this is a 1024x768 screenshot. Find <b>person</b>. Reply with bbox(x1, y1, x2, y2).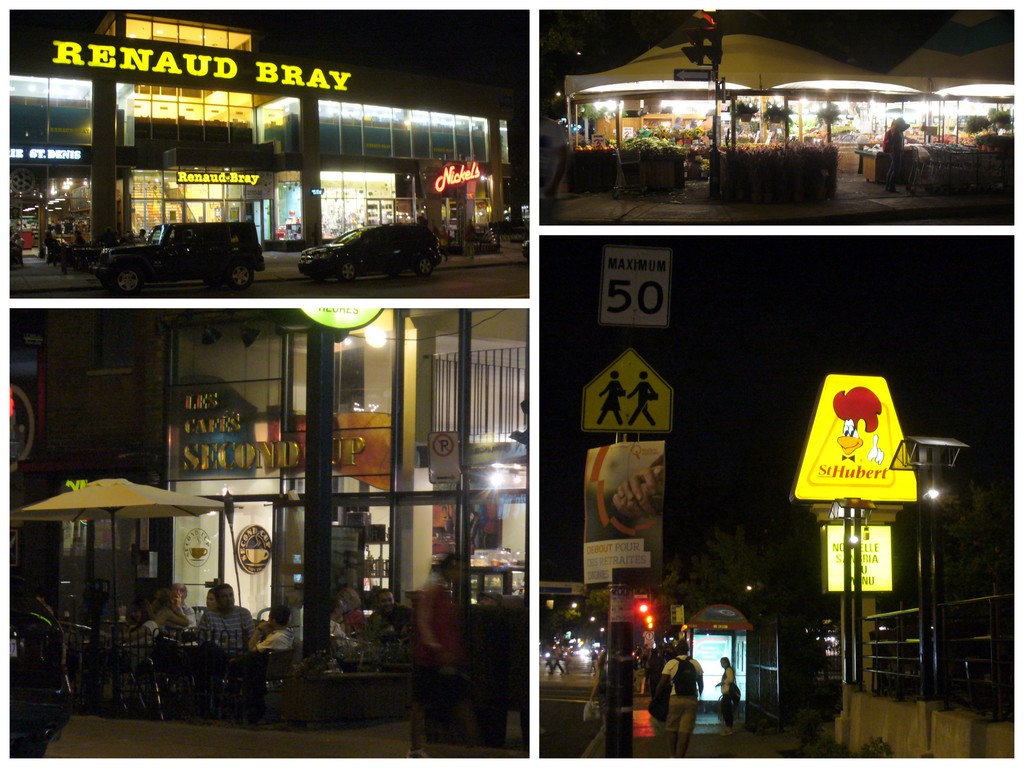
bbox(582, 650, 611, 762).
